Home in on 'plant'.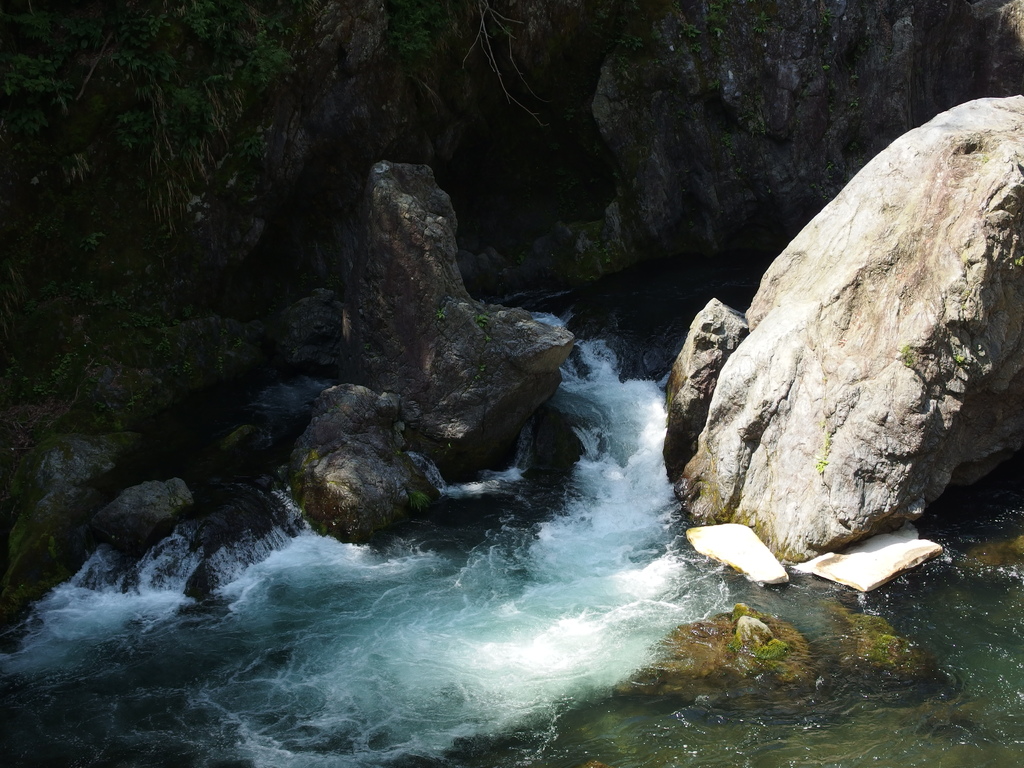
Homed in at (left=703, top=0, right=737, bottom=54).
